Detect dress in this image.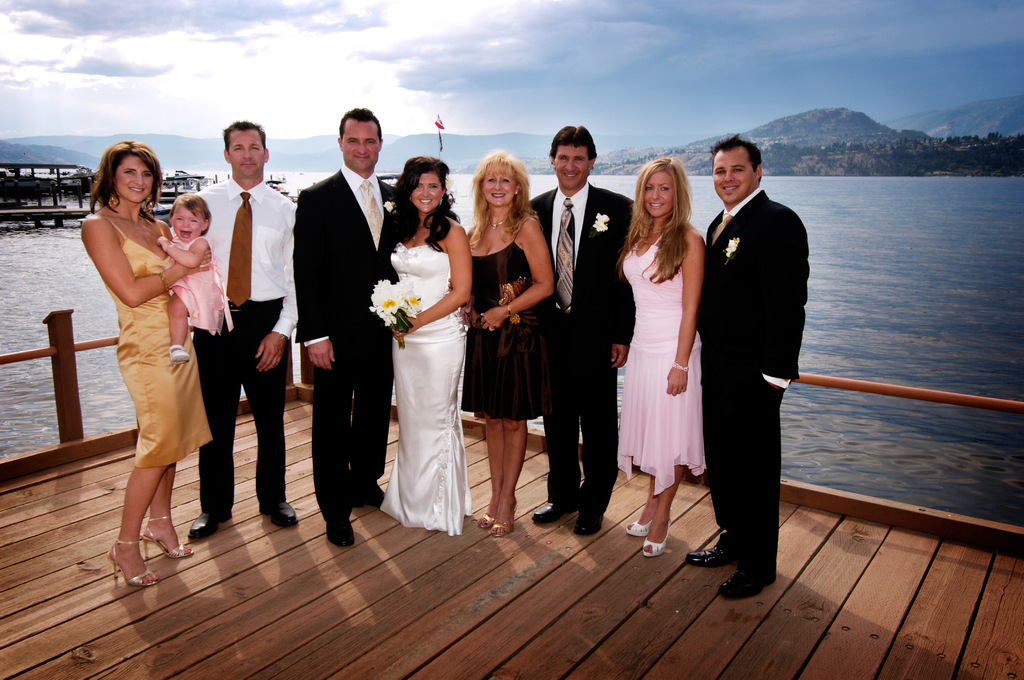
Detection: {"x1": 380, "y1": 241, "x2": 470, "y2": 535}.
